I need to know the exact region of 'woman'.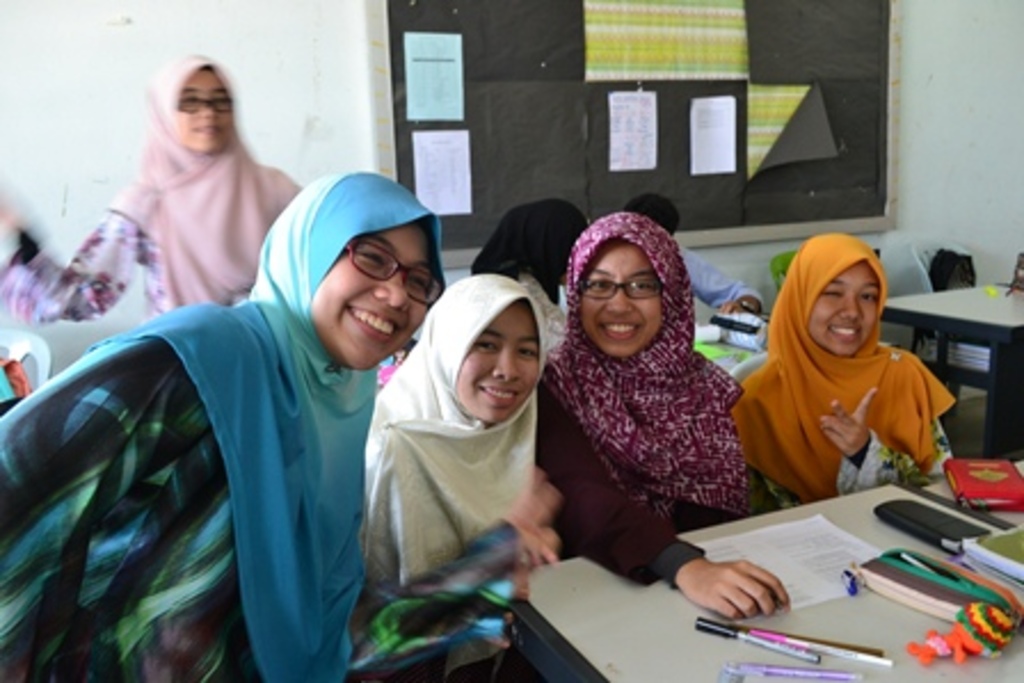
Region: <region>725, 231, 965, 521</region>.
